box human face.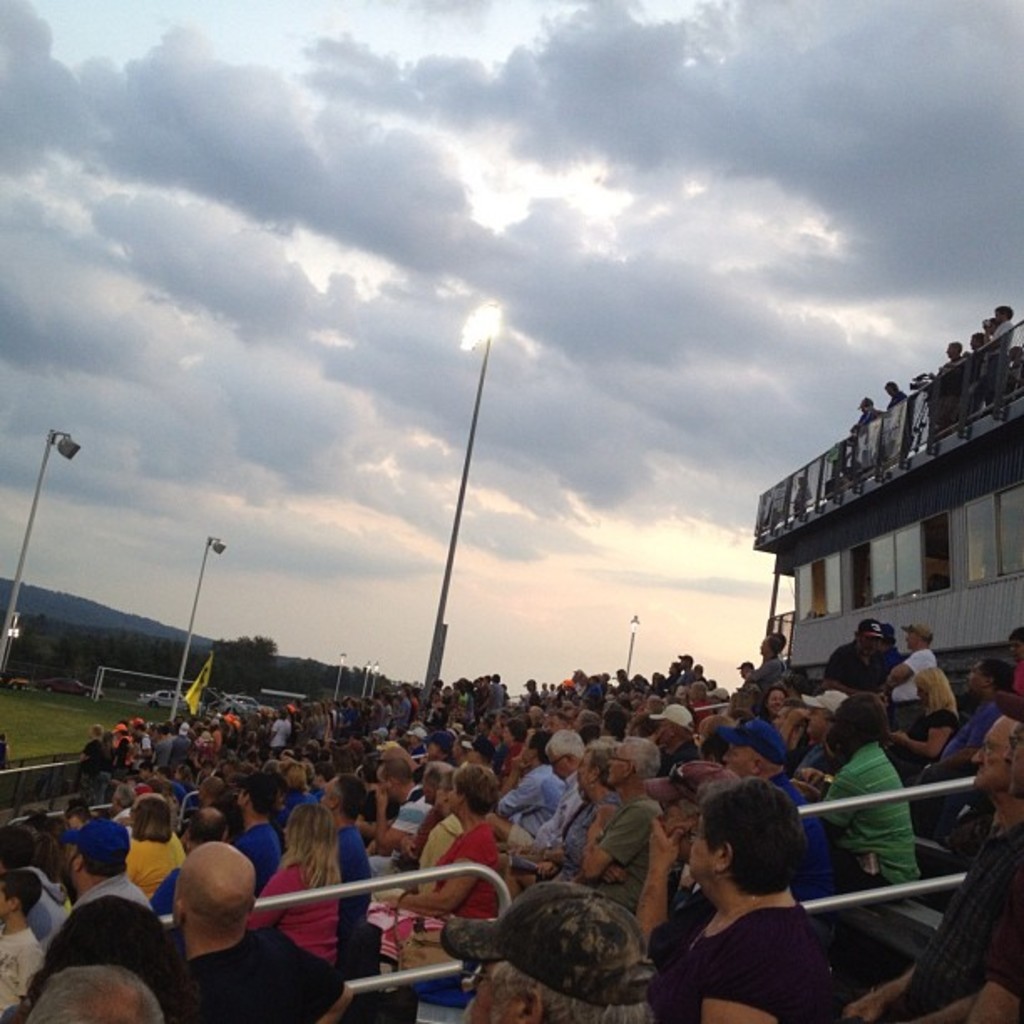
582 755 597 790.
